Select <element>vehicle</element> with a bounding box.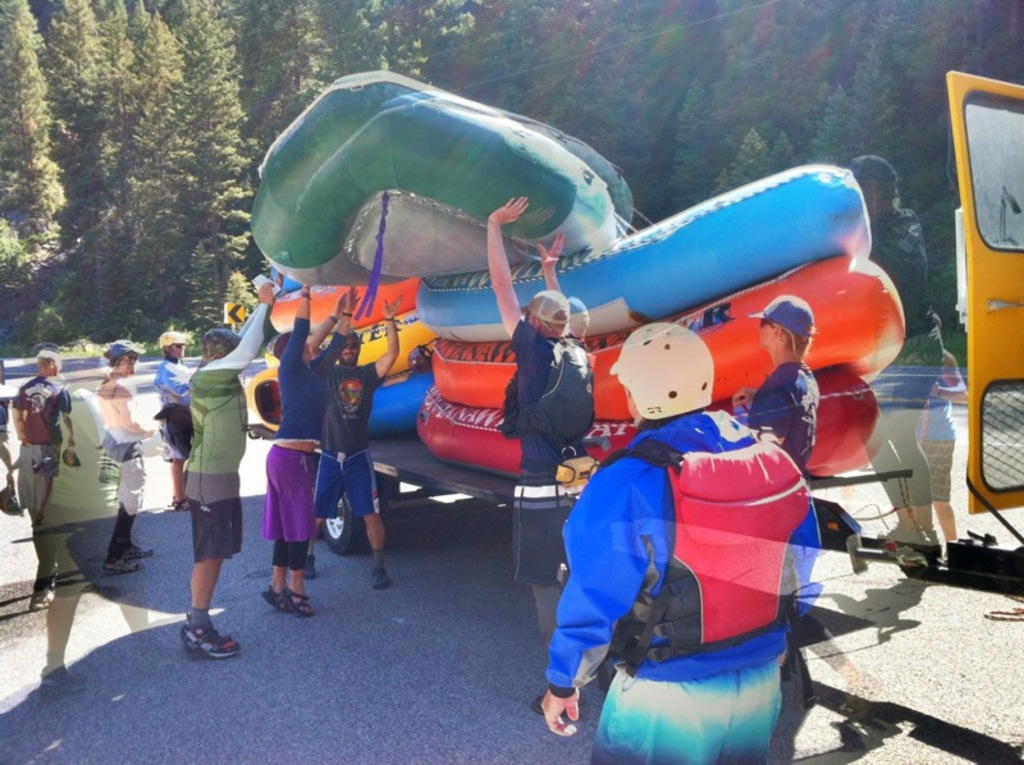
<box>956,49,1023,514</box>.
